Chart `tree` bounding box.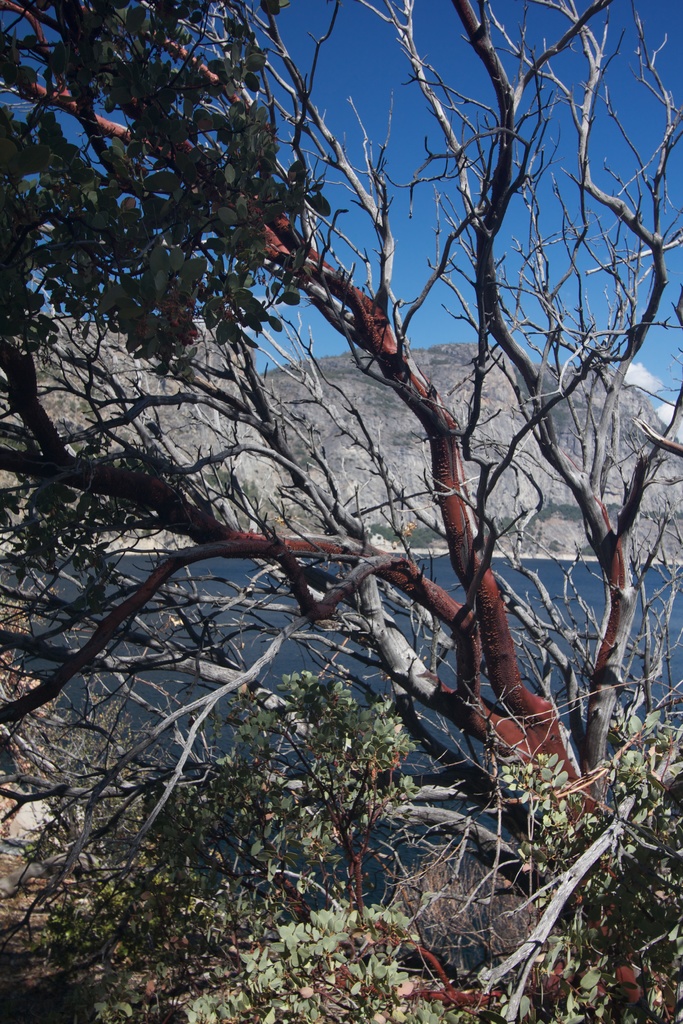
Charted: 8,22,682,909.
